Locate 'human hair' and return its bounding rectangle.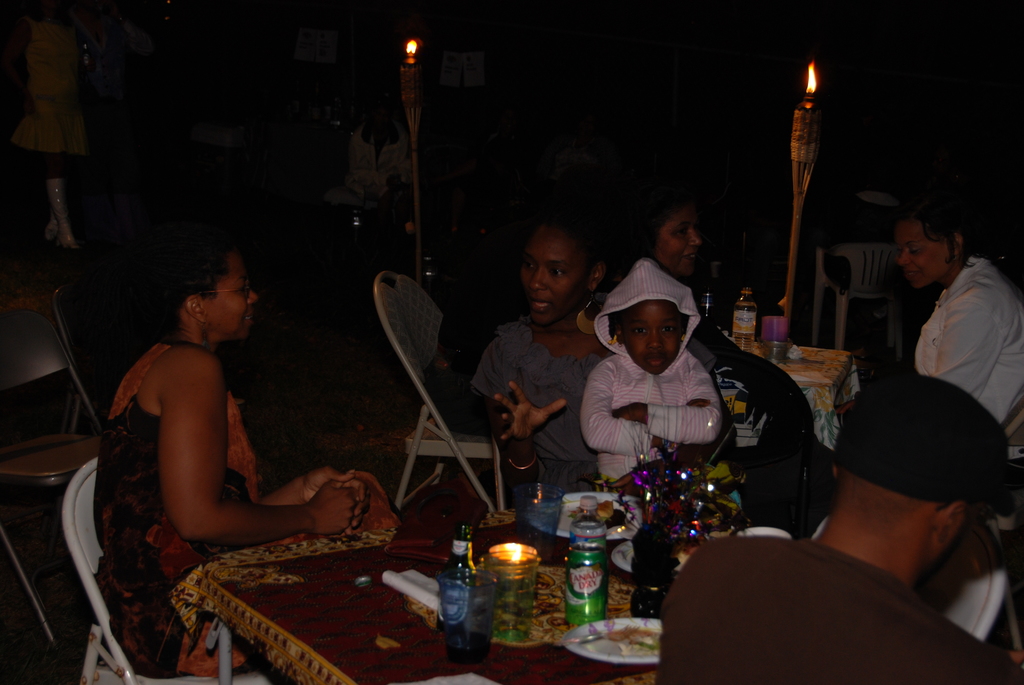
<region>143, 242, 259, 352</region>.
